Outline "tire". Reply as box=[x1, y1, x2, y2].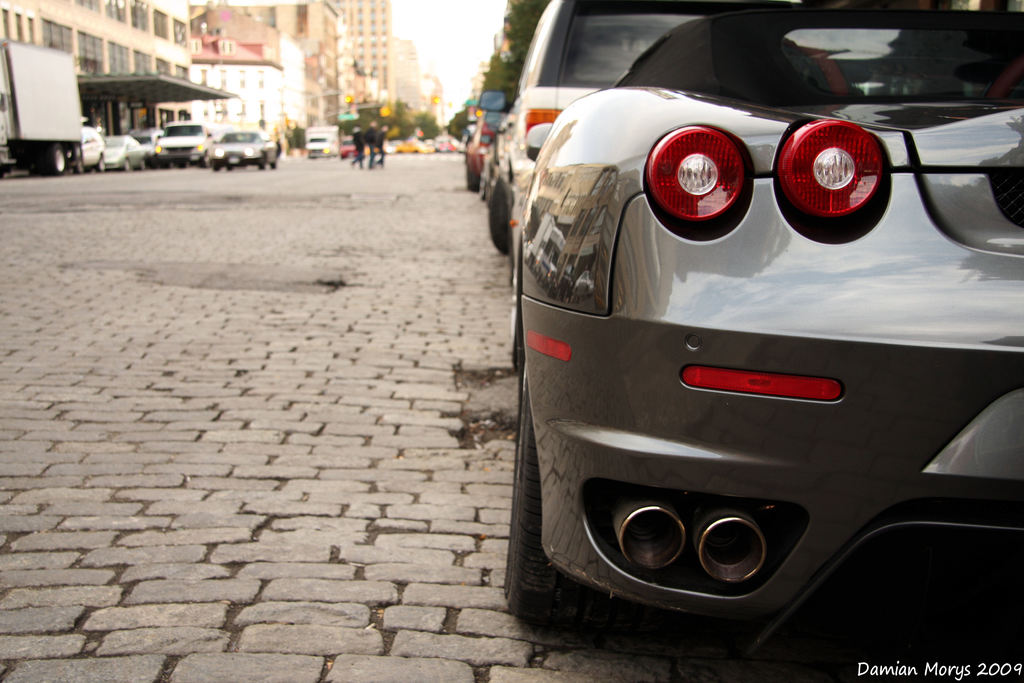
box=[225, 161, 236, 169].
